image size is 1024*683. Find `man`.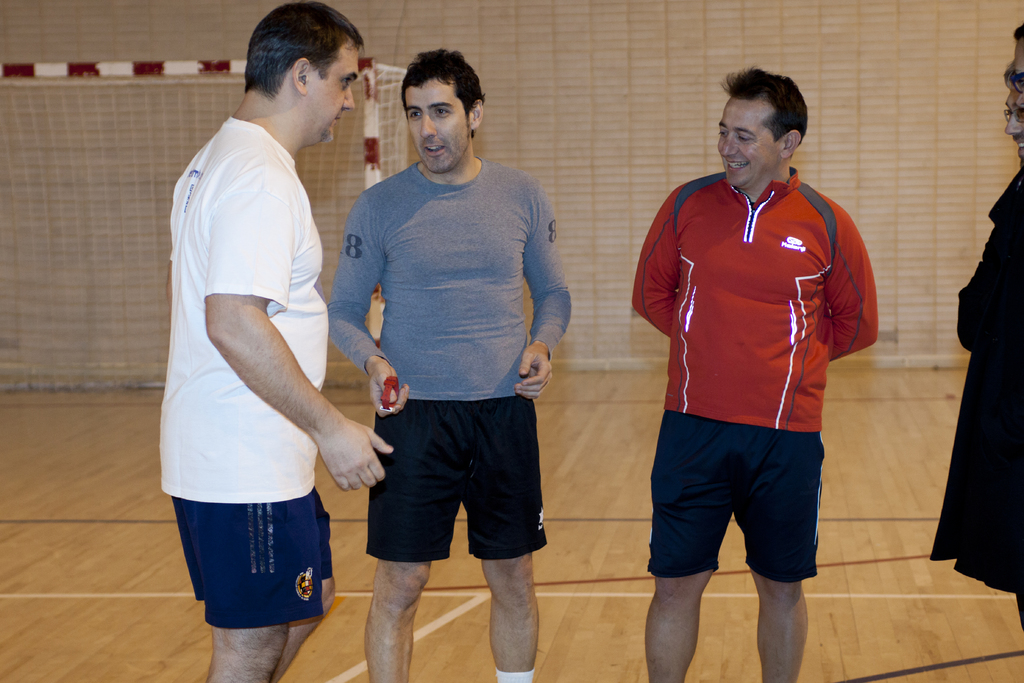
<bbox>627, 67, 880, 682</bbox>.
